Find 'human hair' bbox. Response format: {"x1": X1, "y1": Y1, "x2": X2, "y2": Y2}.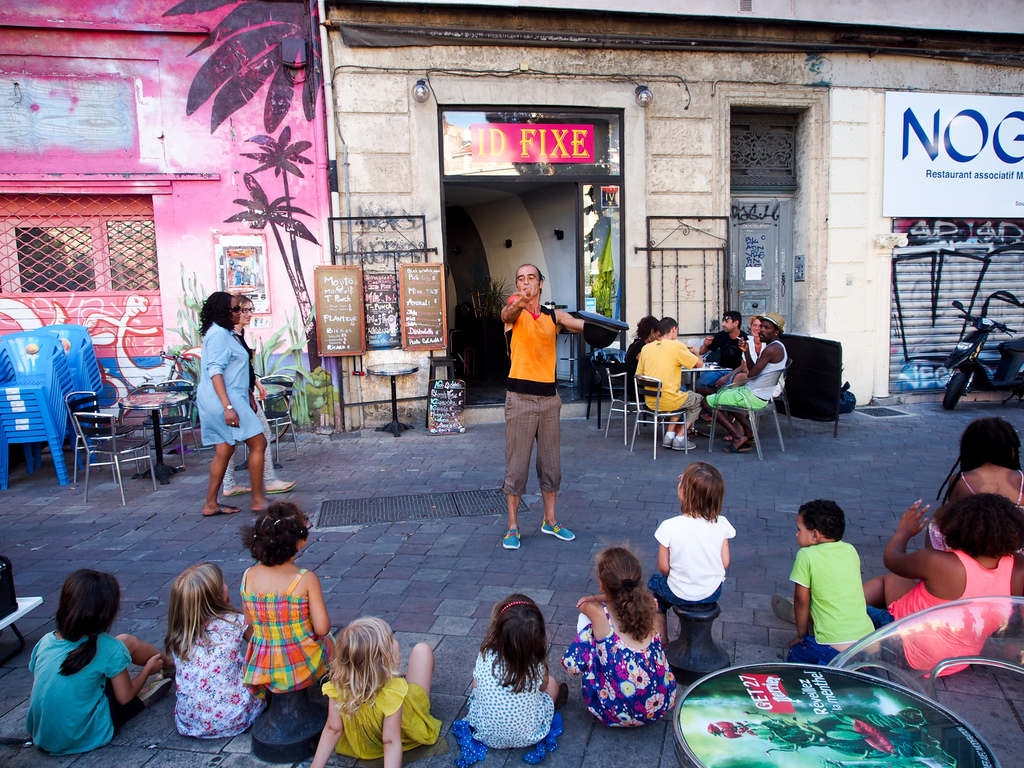
{"x1": 486, "y1": 596, "x2": 543, "y2": 694}.
